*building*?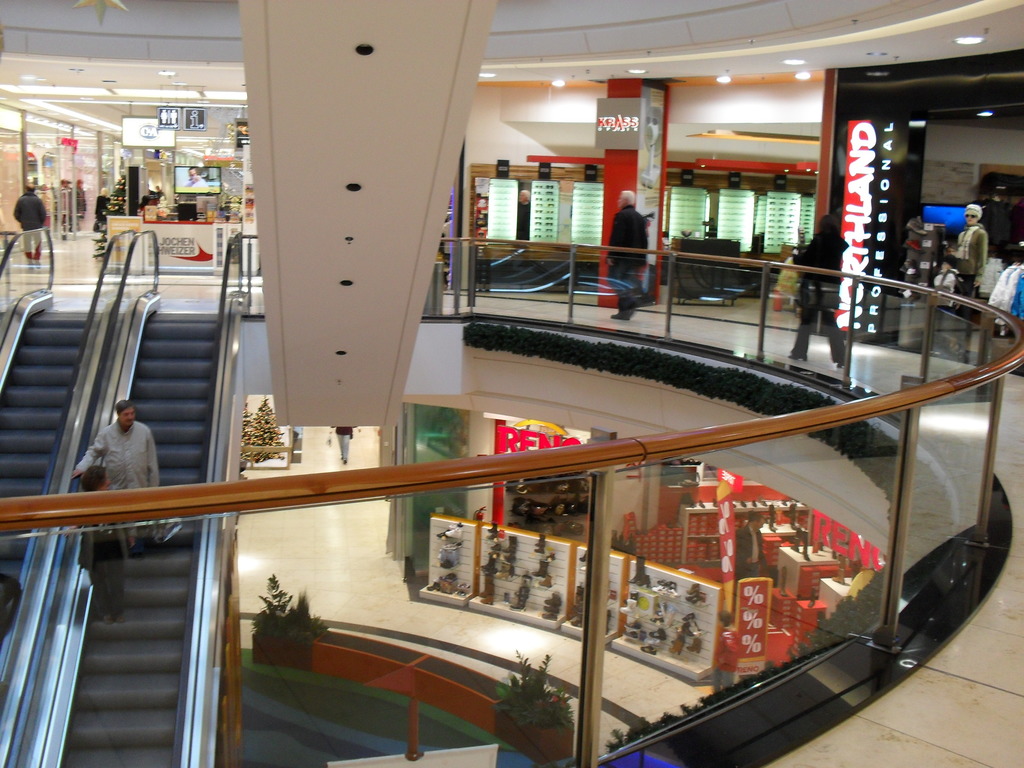
pyautogui.locateOnScreen(0, 0, 1023, 767)
